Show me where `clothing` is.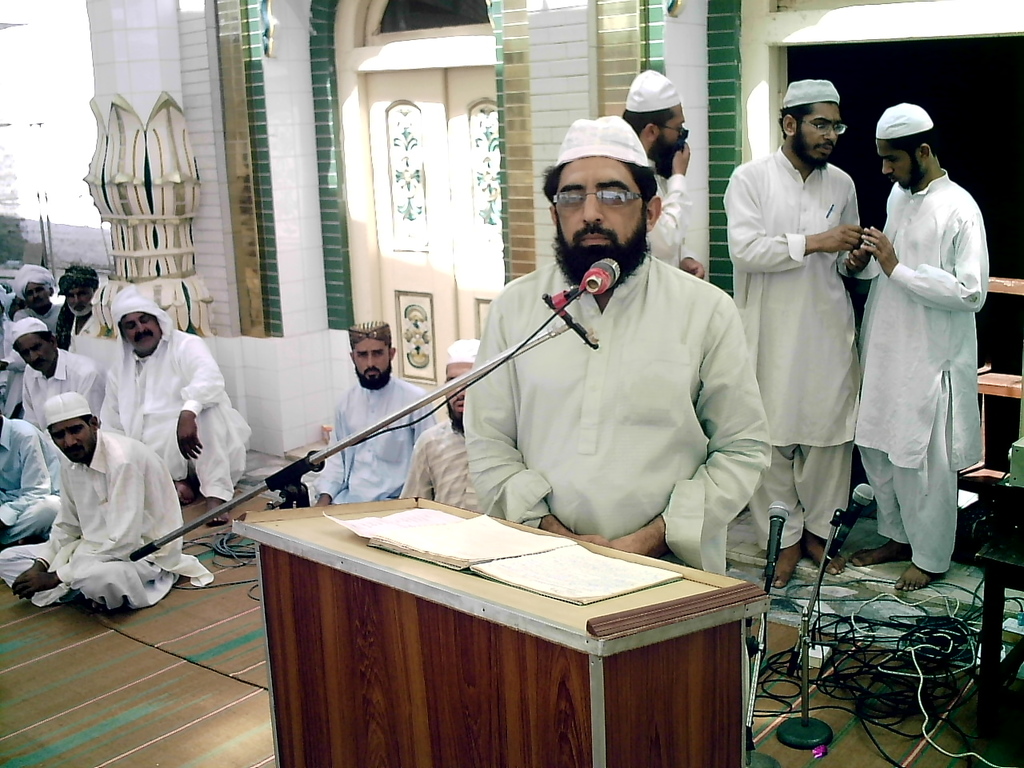
`clothing` is at BBox(721, 137, 868, 552).
